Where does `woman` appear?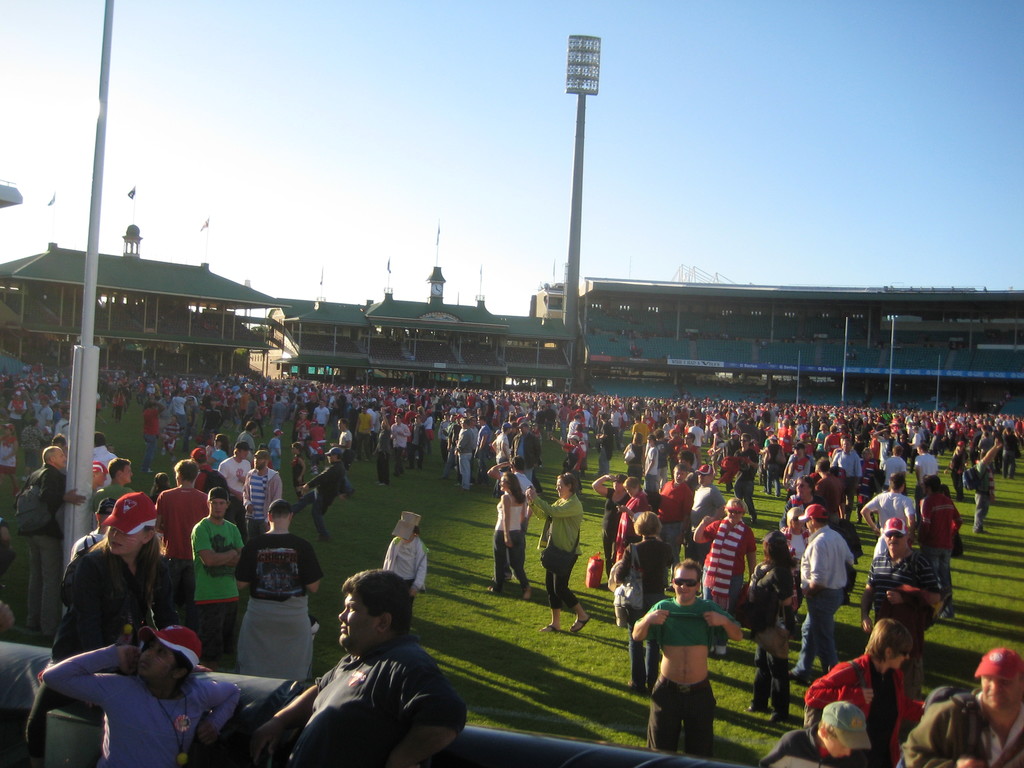
Appears at (943, 441, 970, 500).
